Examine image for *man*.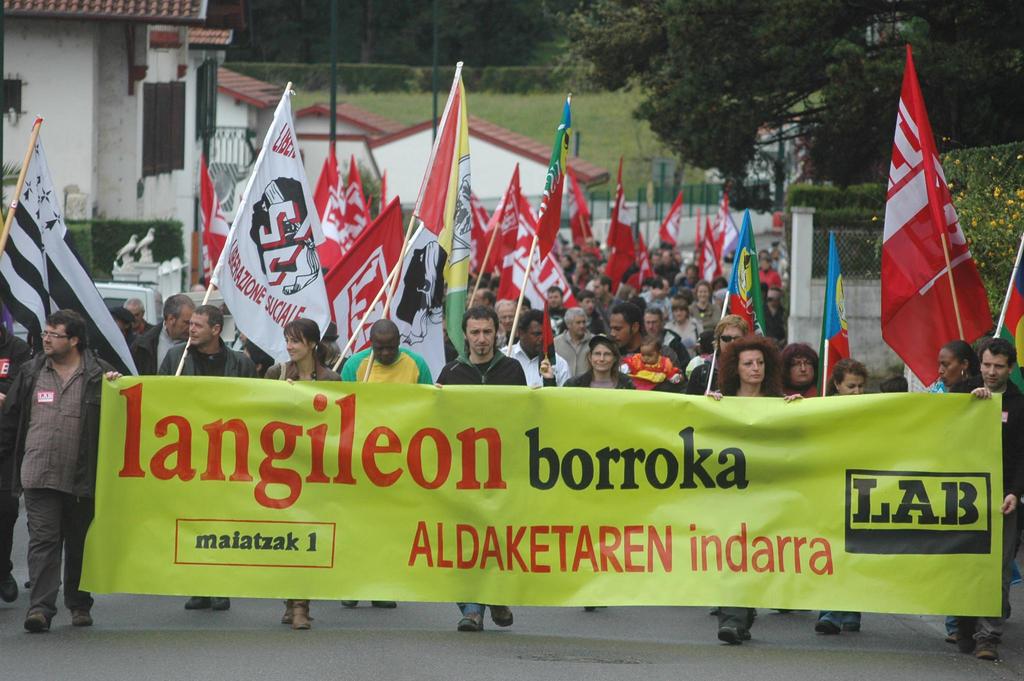
Examination result: (433, 307, 527, 637).
